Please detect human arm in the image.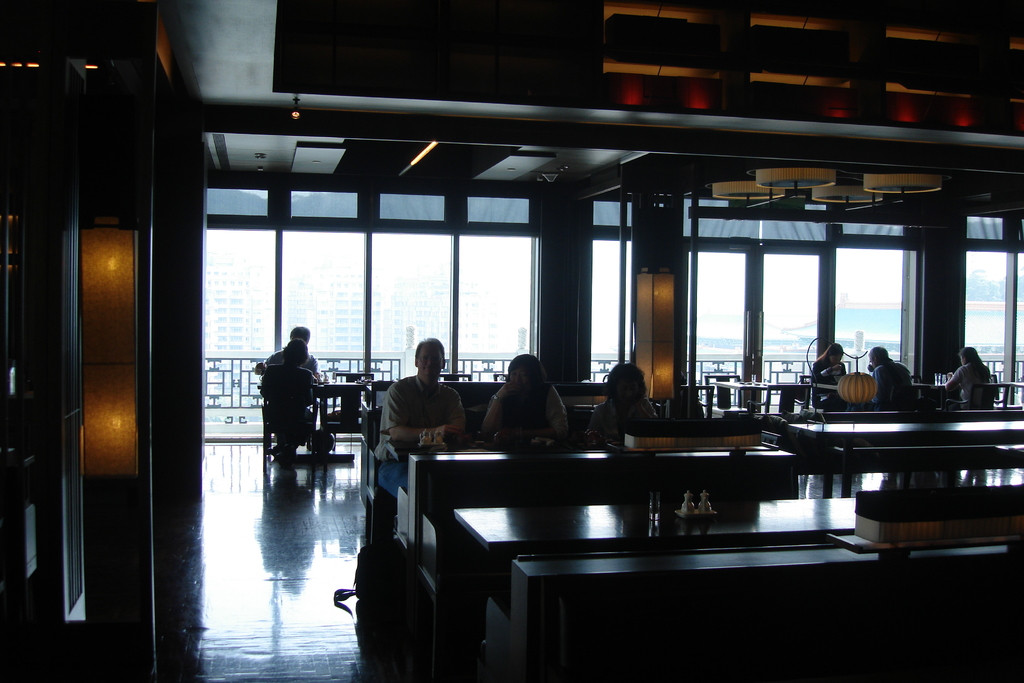
{"x1": 811, "y1": 362, "x2": 844, "y2": 379}.
